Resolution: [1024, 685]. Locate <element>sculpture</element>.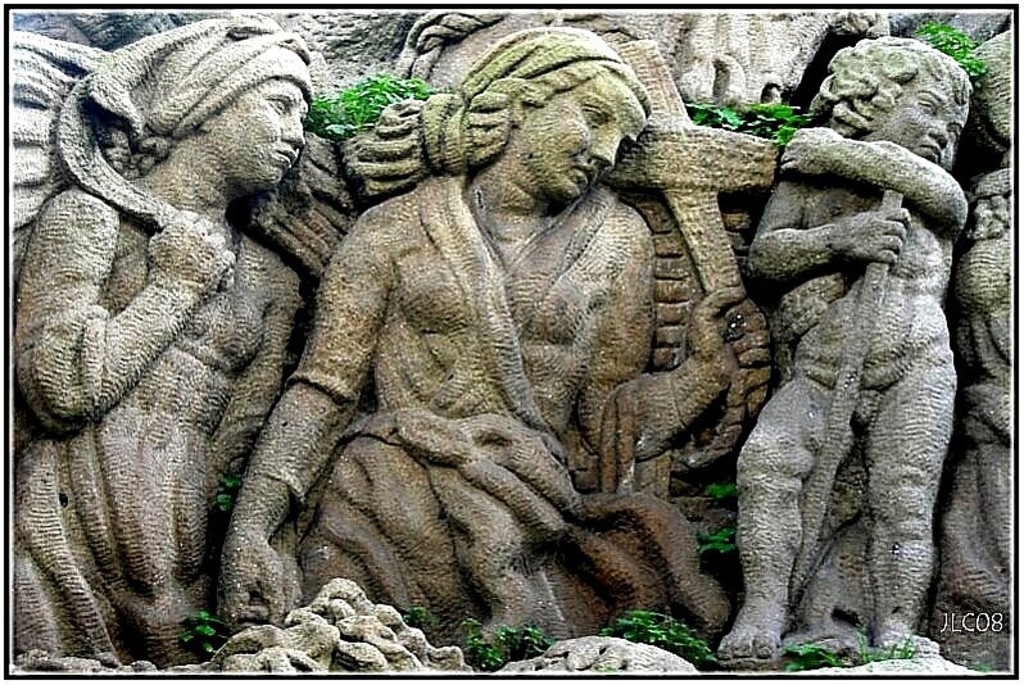
bbox=(214, 22, 772, 657).
